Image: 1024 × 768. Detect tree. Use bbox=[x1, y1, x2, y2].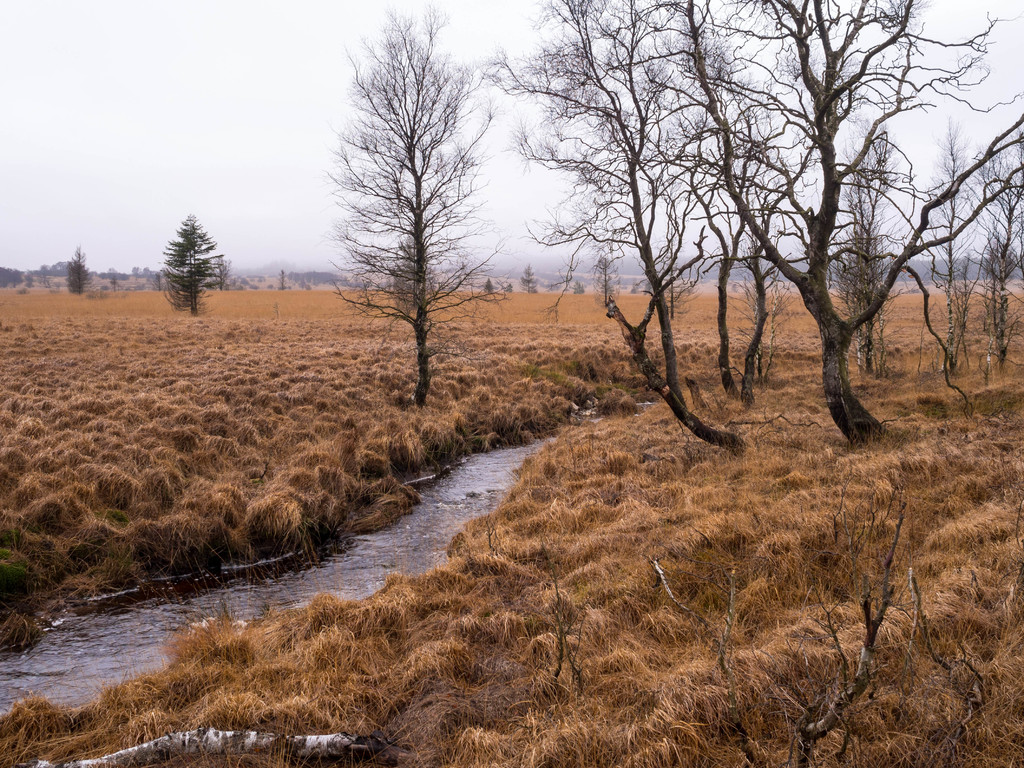
bbox=[67, 244, 93, 297].
